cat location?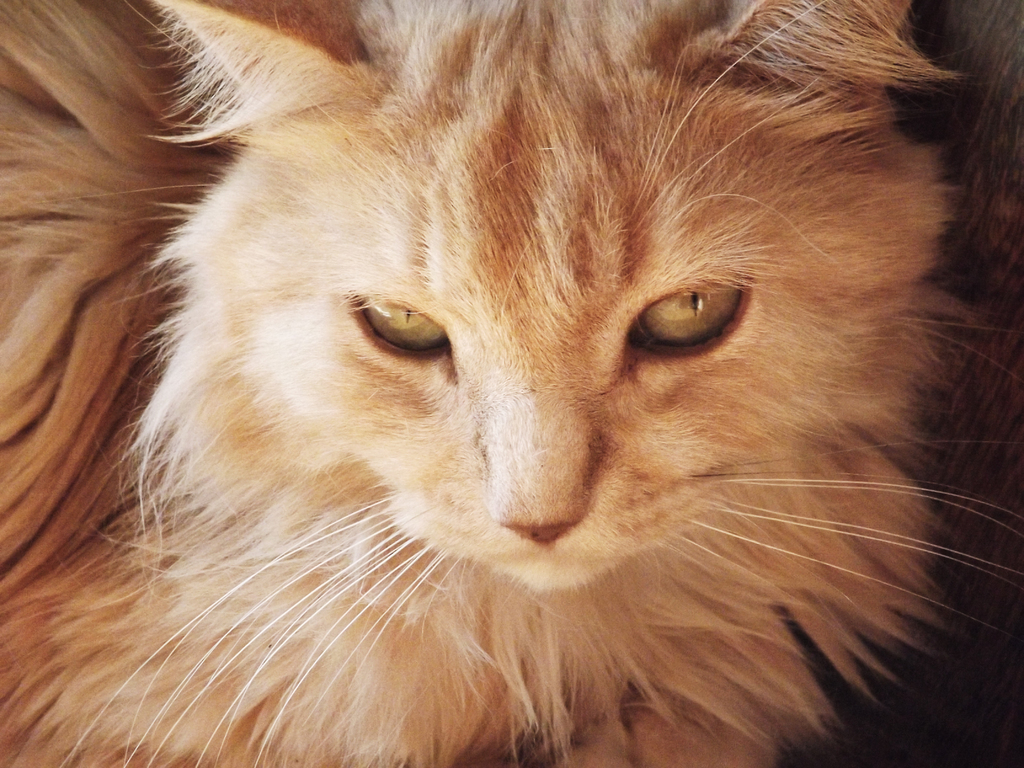
<bbox>0, 1, 1023, 767</bbox>
